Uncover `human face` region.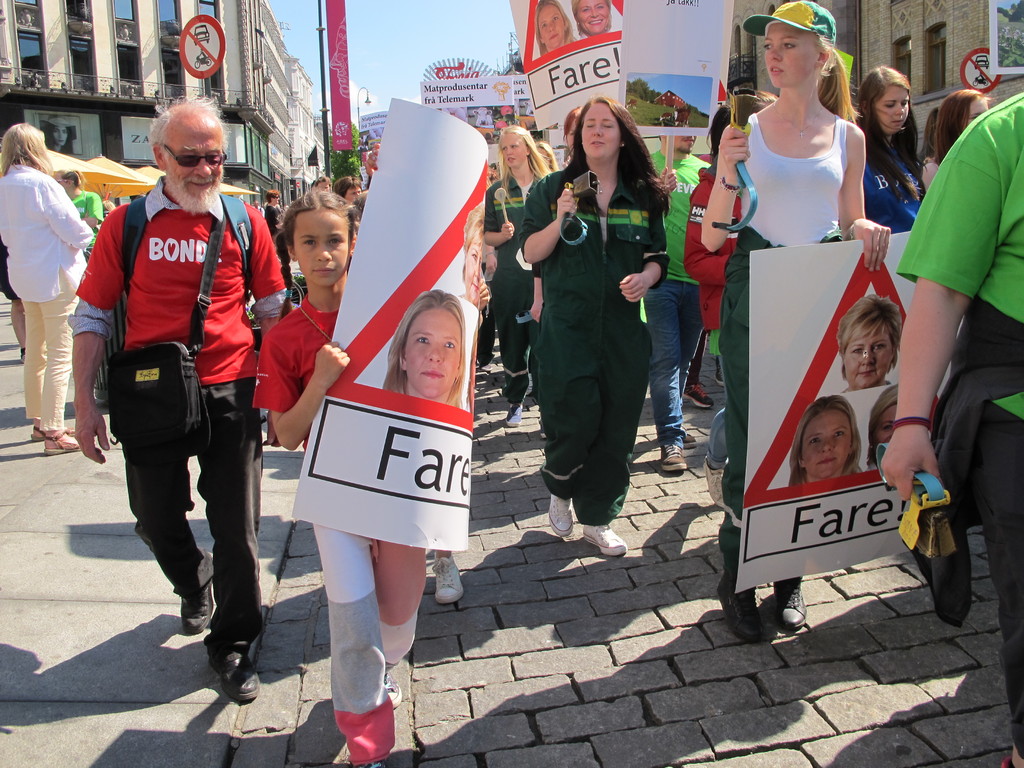
Uncovered: <region>851, 322, 892, 388</region>.
